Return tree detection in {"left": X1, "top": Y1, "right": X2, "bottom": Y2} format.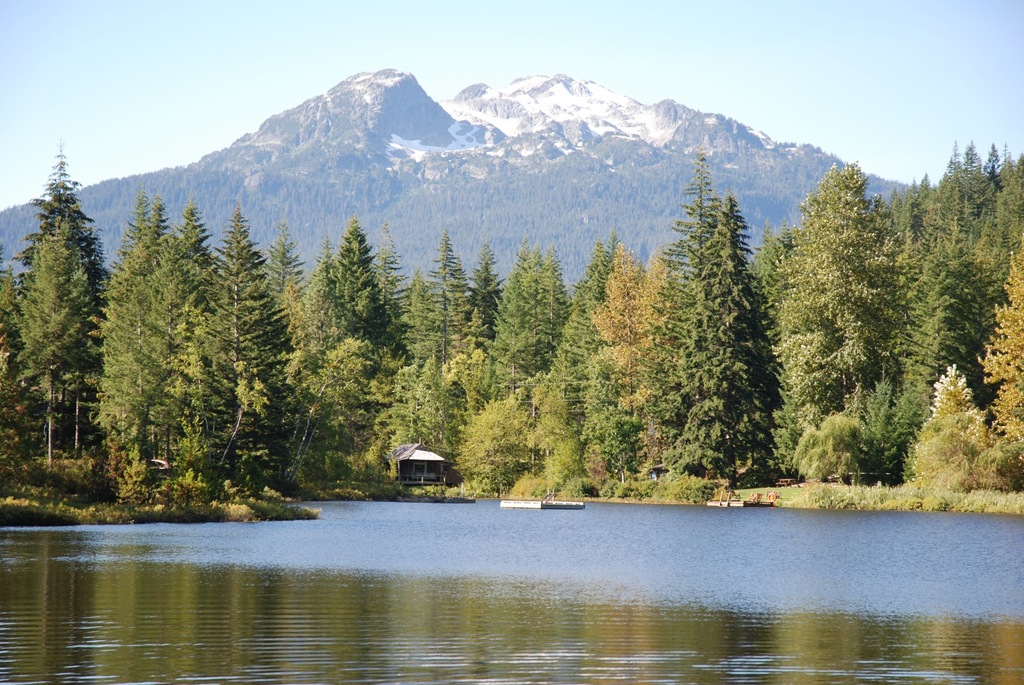
{"left": 270, "top": 212, "right": 364, "bottom": 487}.
